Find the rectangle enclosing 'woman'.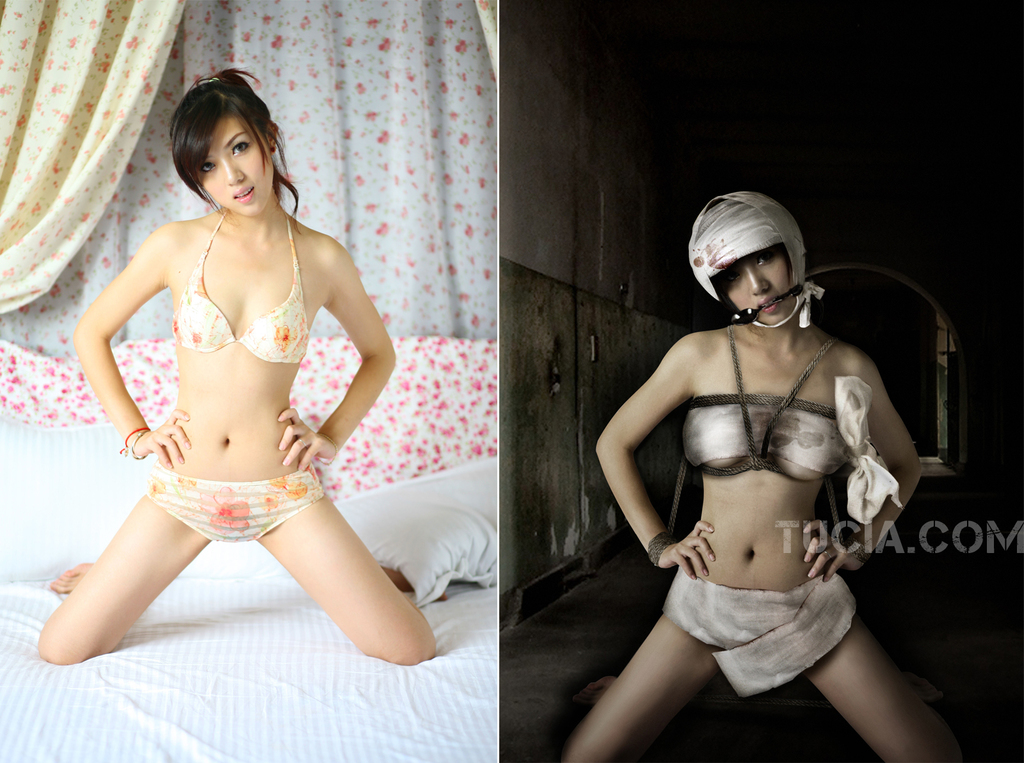
563:189:957:762.
